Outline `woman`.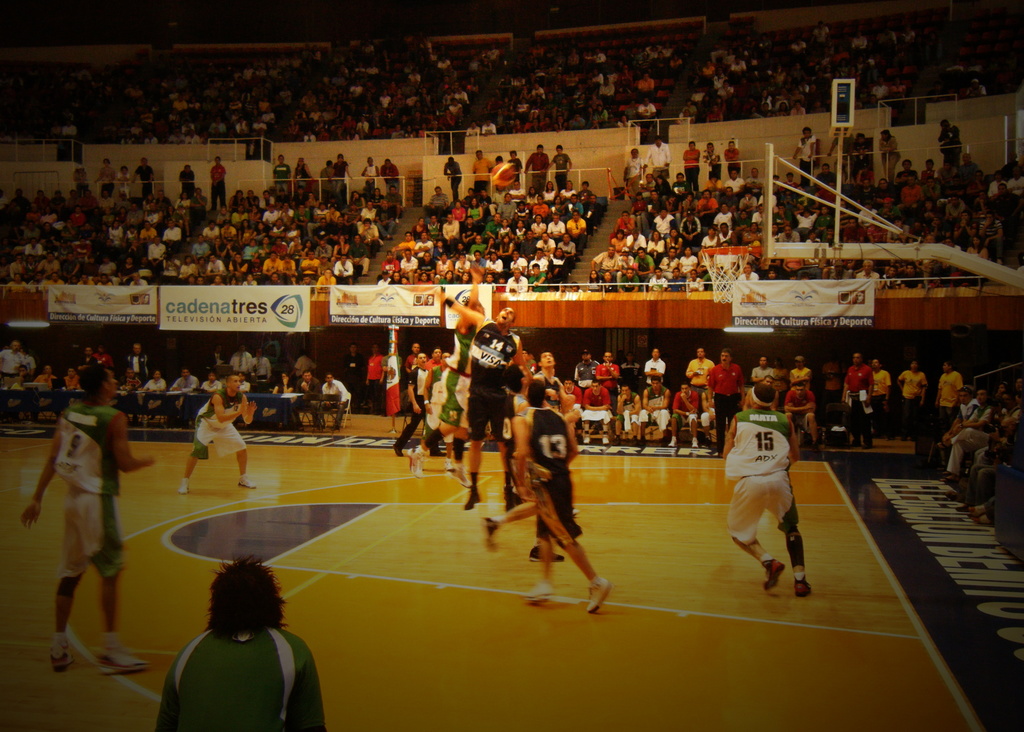
Outline: (585,270,601,294).
